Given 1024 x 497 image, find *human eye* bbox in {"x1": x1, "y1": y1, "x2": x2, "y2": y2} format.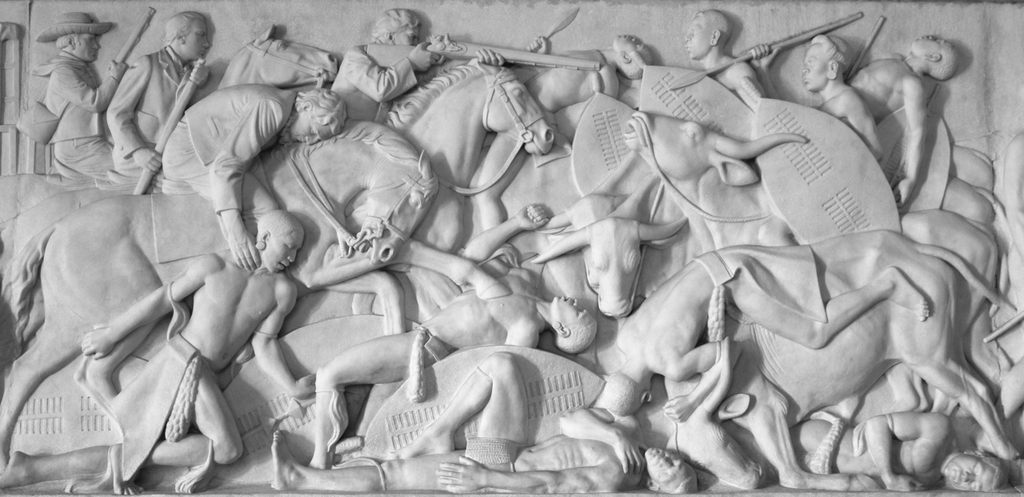
{"x1": 809, "y1": 56, "x2": 818, "y2": 63}.
